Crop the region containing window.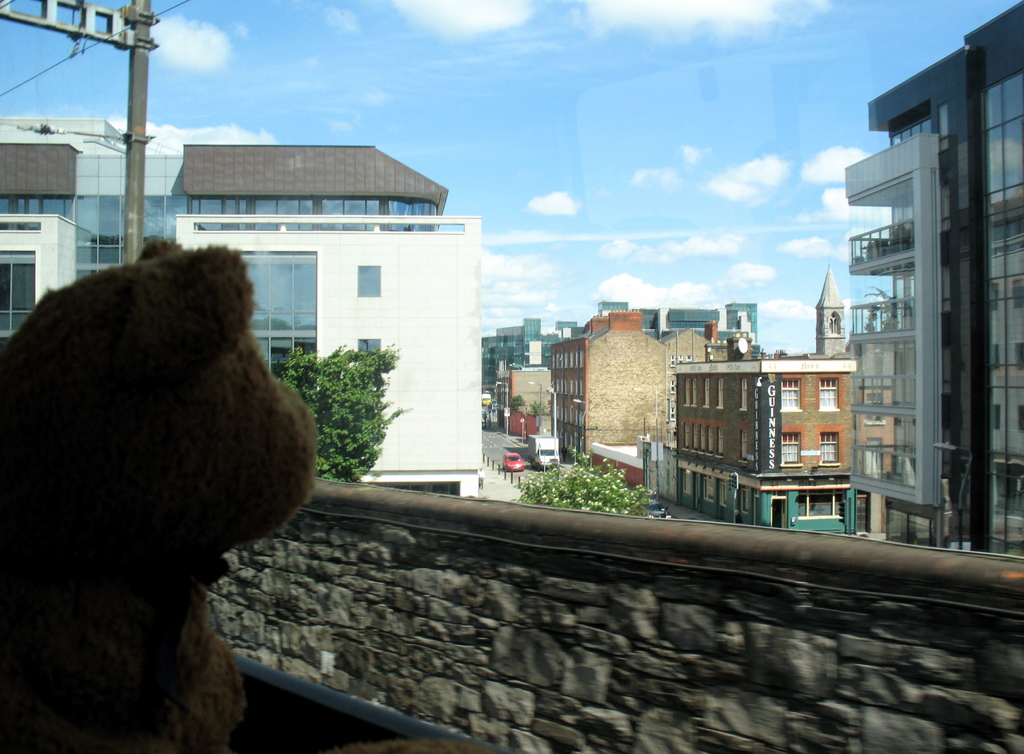
Crop region: BBox(781, 378, 800, 408).
